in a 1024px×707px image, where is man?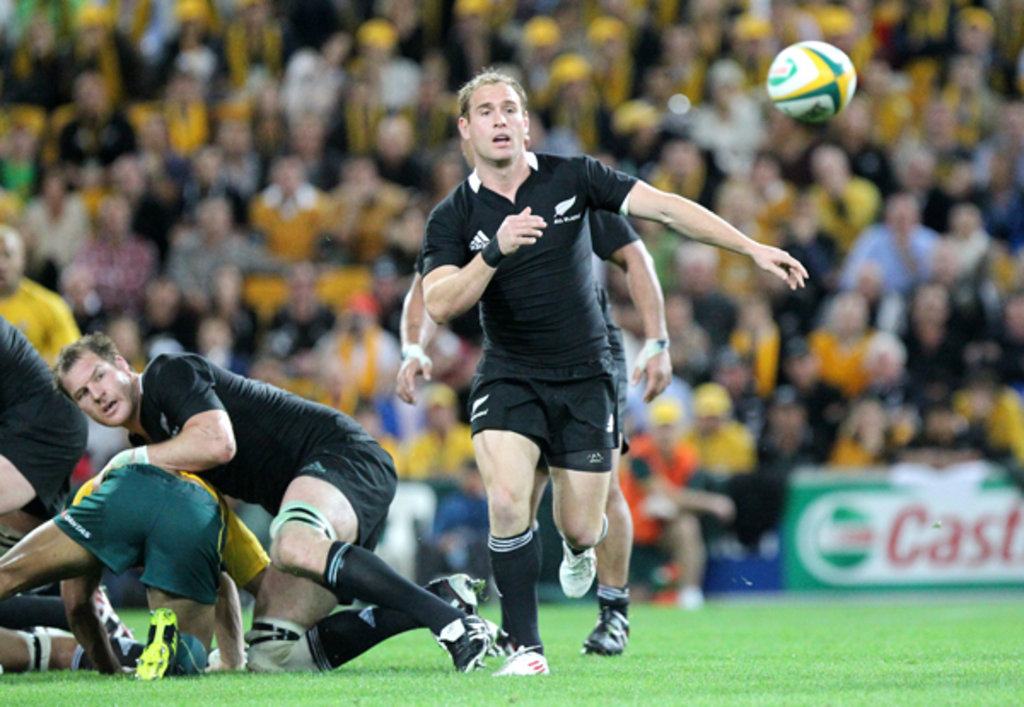
region(0, 314, 133, 663).
